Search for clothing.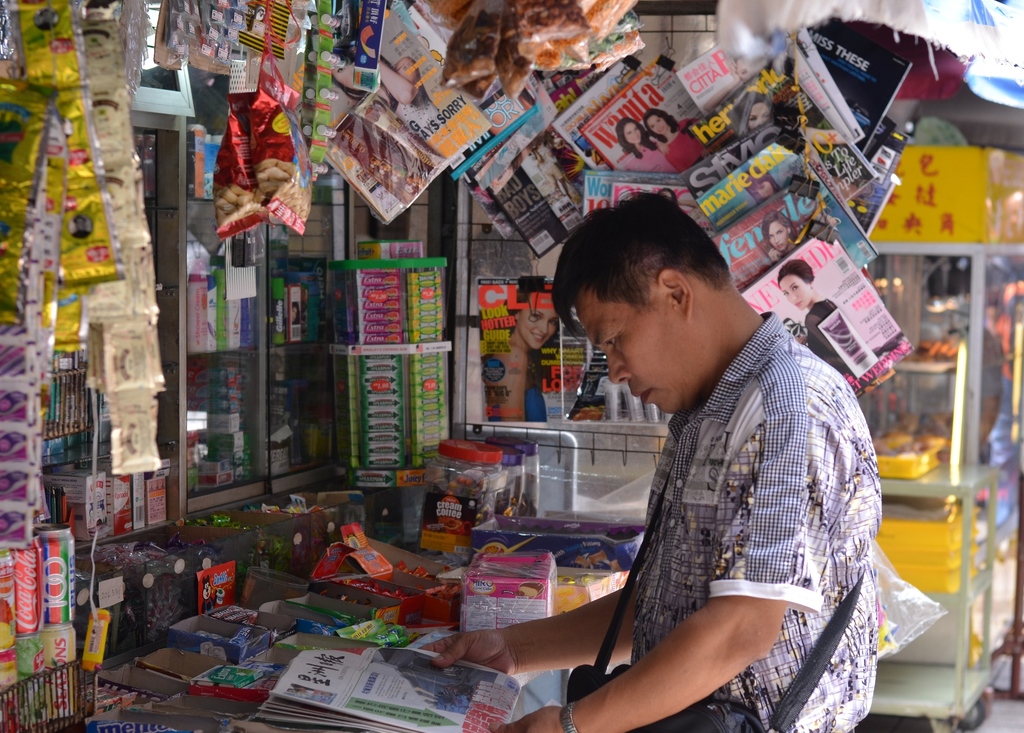
Found at {"left": 806, "top": 301, "right": 885, "bottom": 397}.
